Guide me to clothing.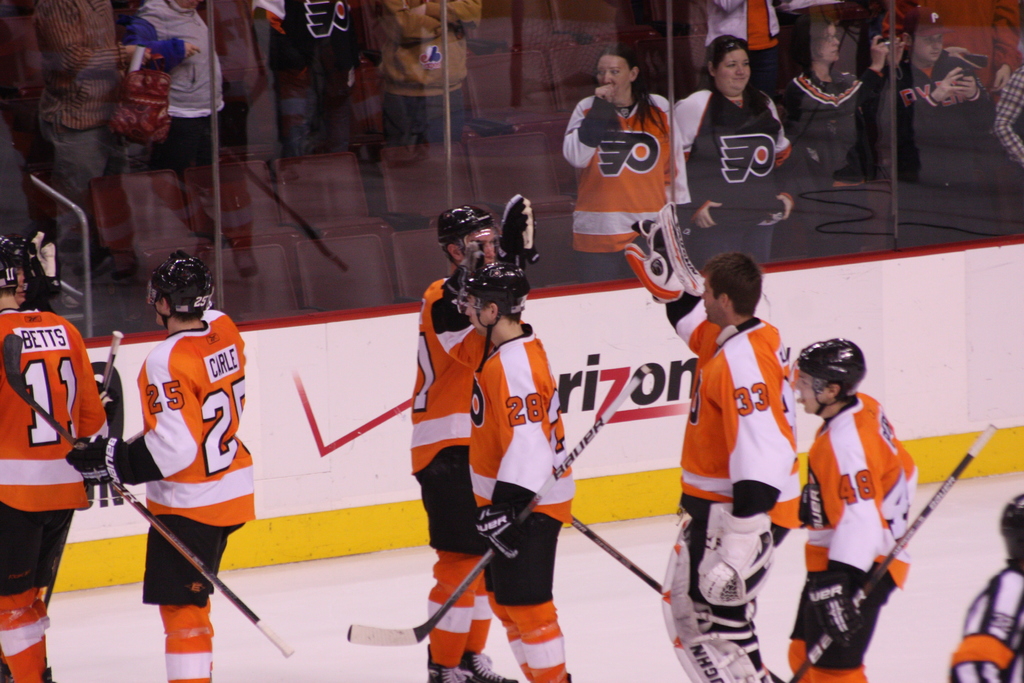
Guidance: <region>896, 58, 998, 176</region>.
